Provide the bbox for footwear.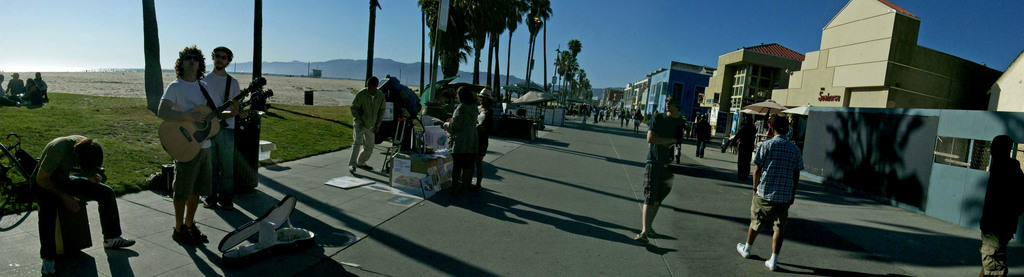
(left=188, top=221, right=205, bottom=243).
